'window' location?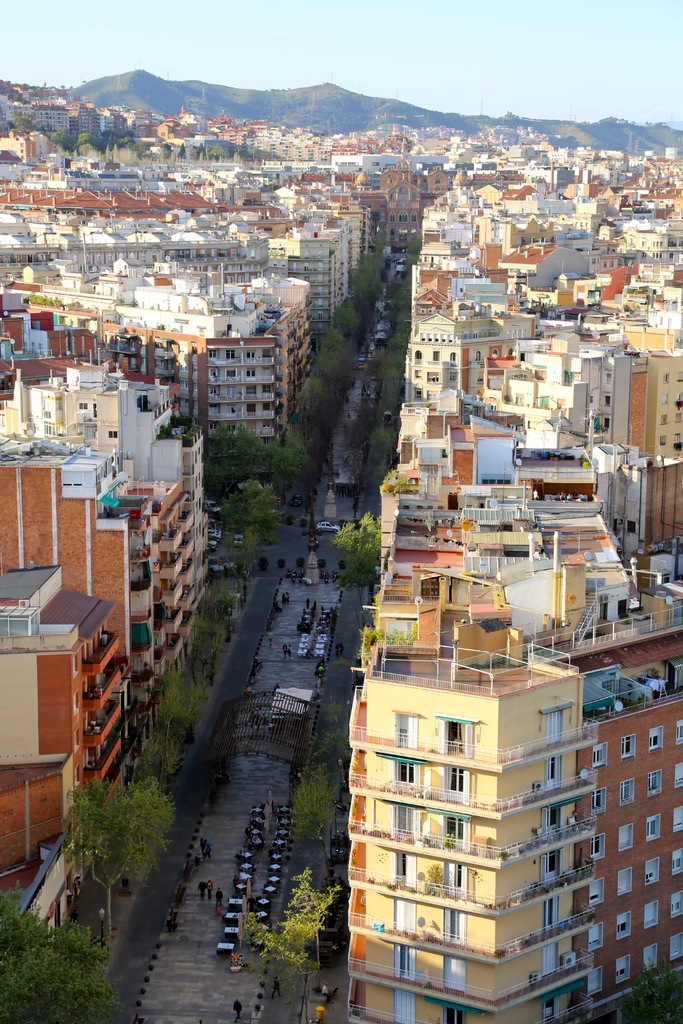
bbox(595, 834, 607, 862)
